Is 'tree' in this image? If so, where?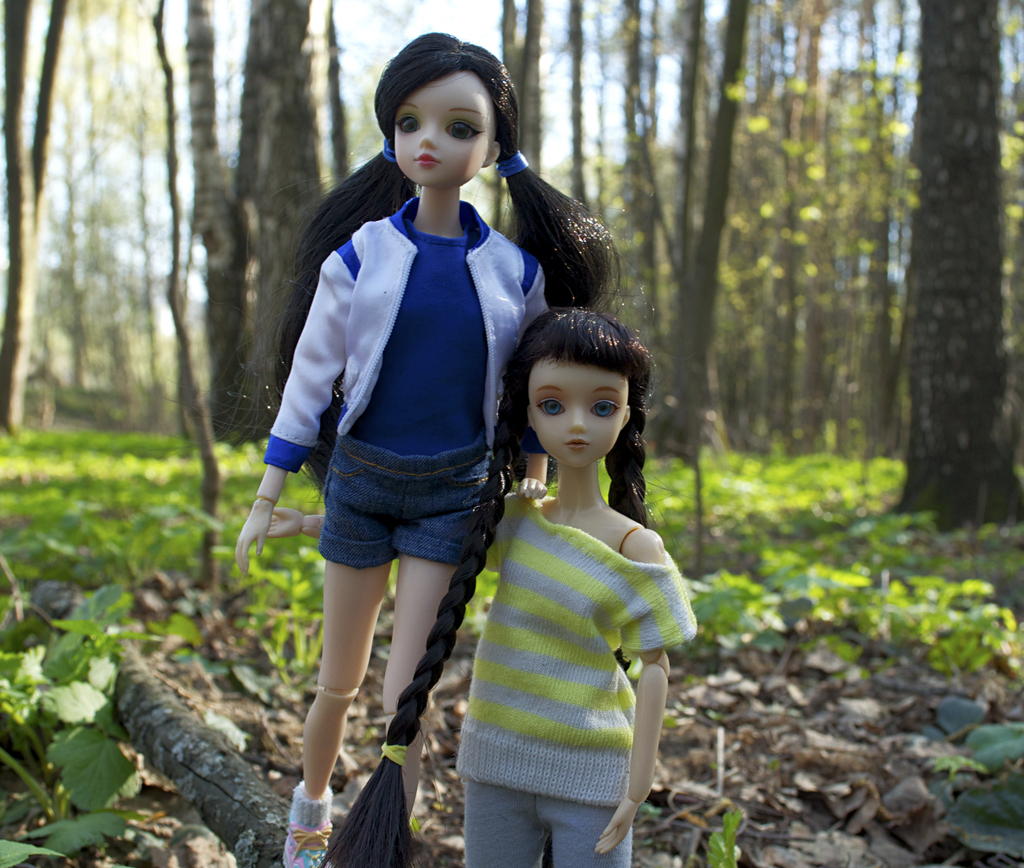
Yes, at [879,0,1023,530].
